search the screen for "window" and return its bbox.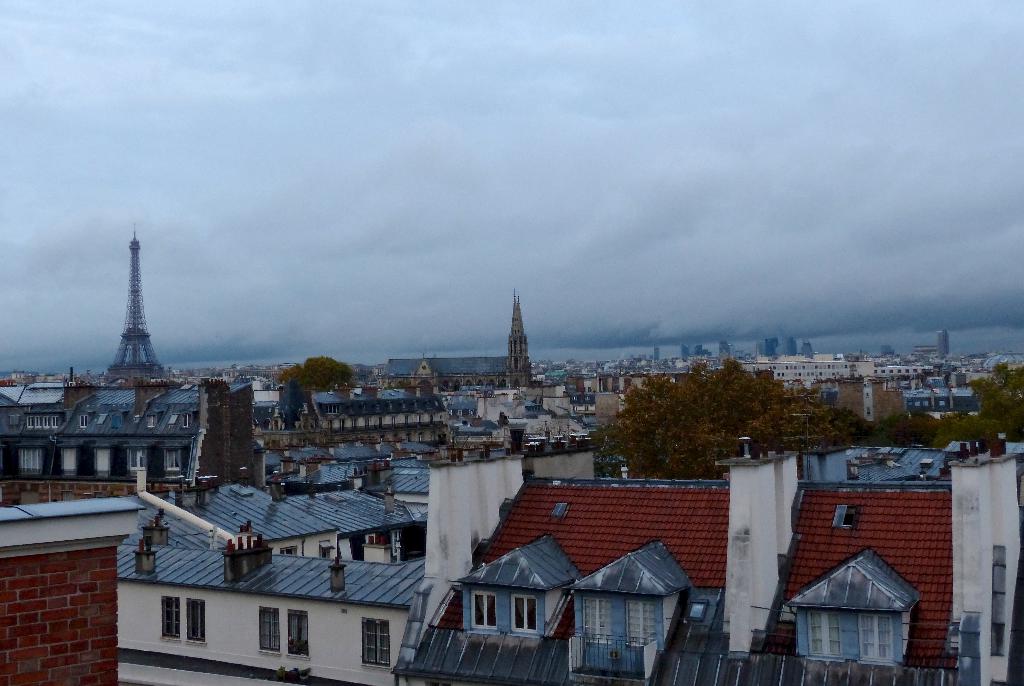
Found: locate(180, 592, 207, 642).
